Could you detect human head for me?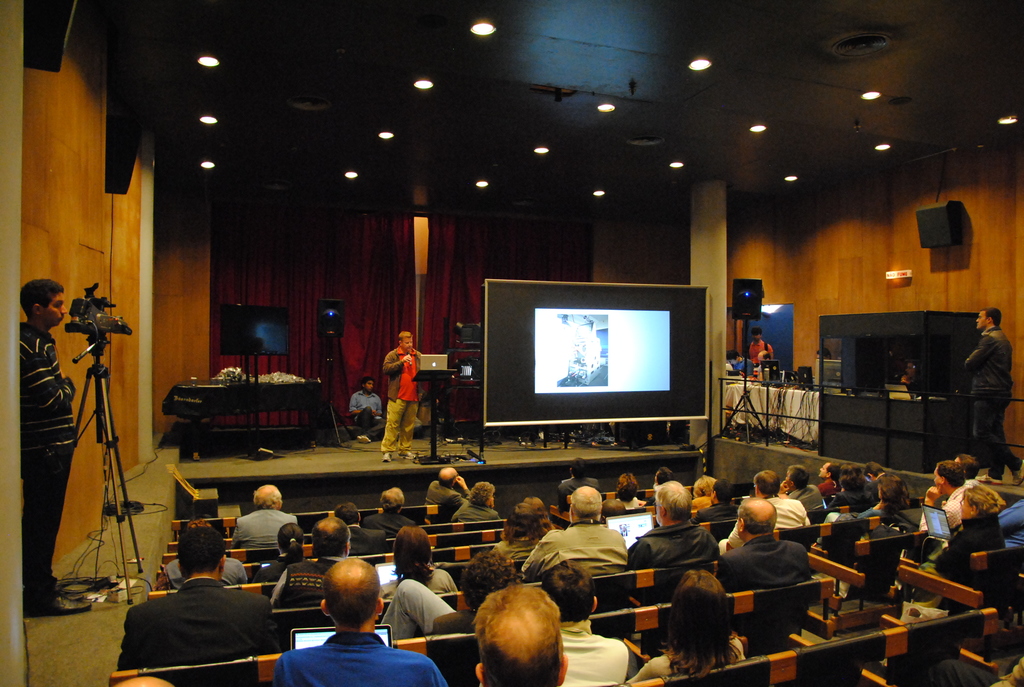
Detection result: pyautogui.locateOnScreen(817, 461, 838, 478).
